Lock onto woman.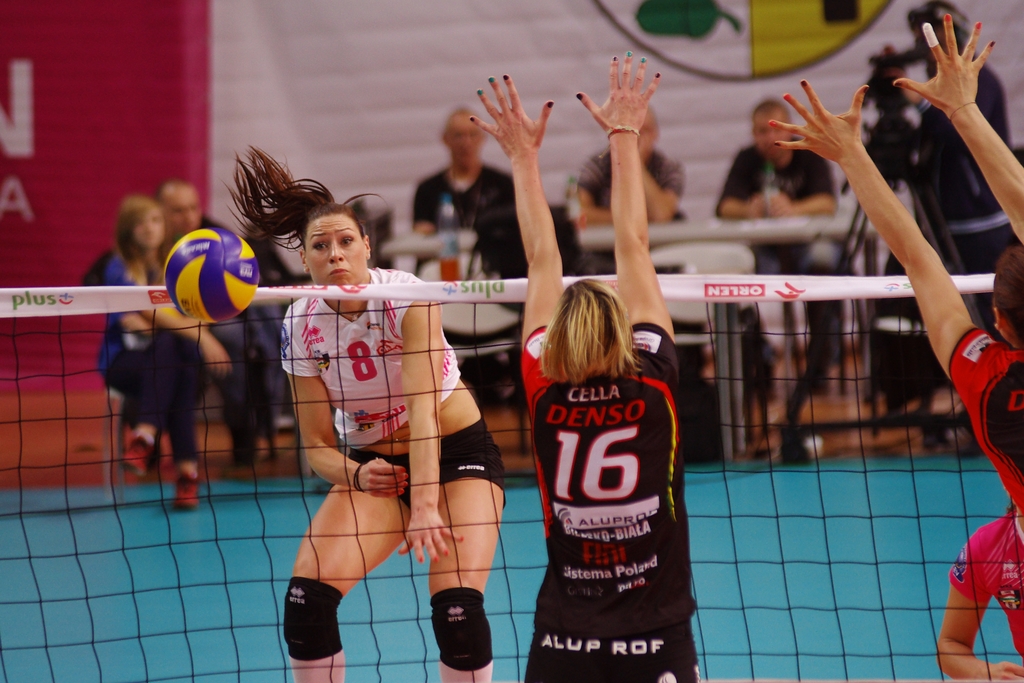
Locked: locate(94, 197, 232, 502).
